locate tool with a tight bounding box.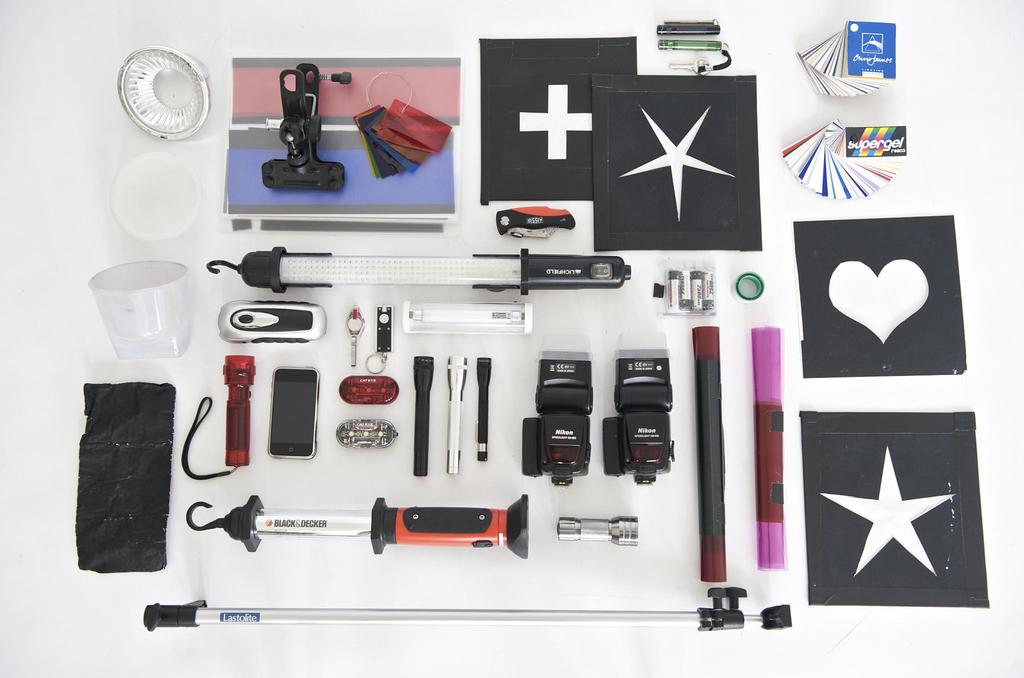
615:351:675:417.
